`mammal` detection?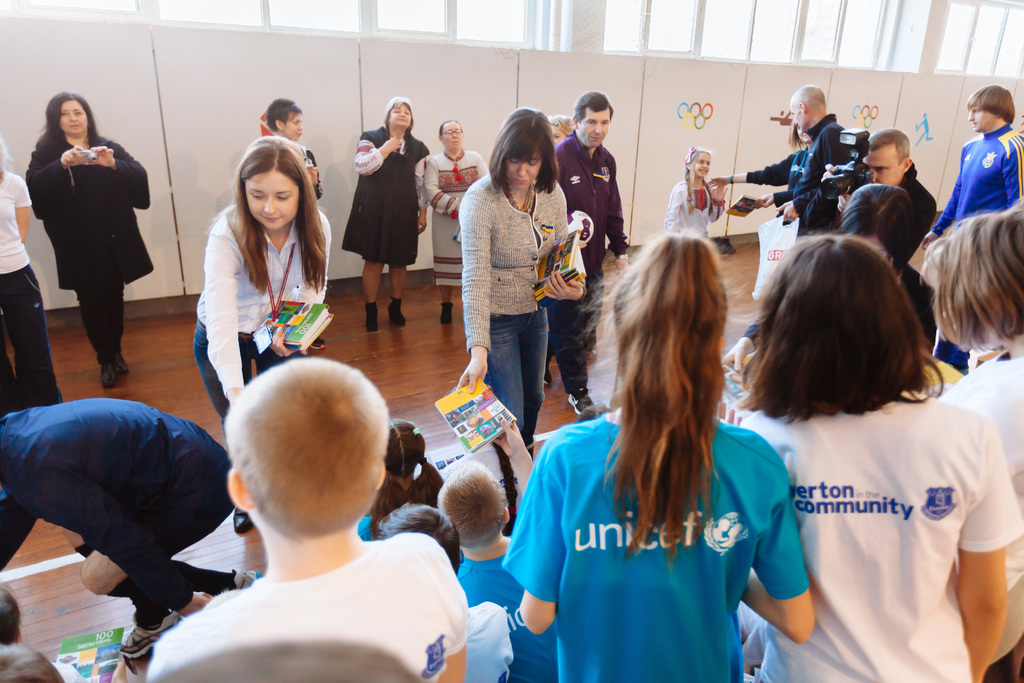
<region>0, 396, 265, 660</region>
